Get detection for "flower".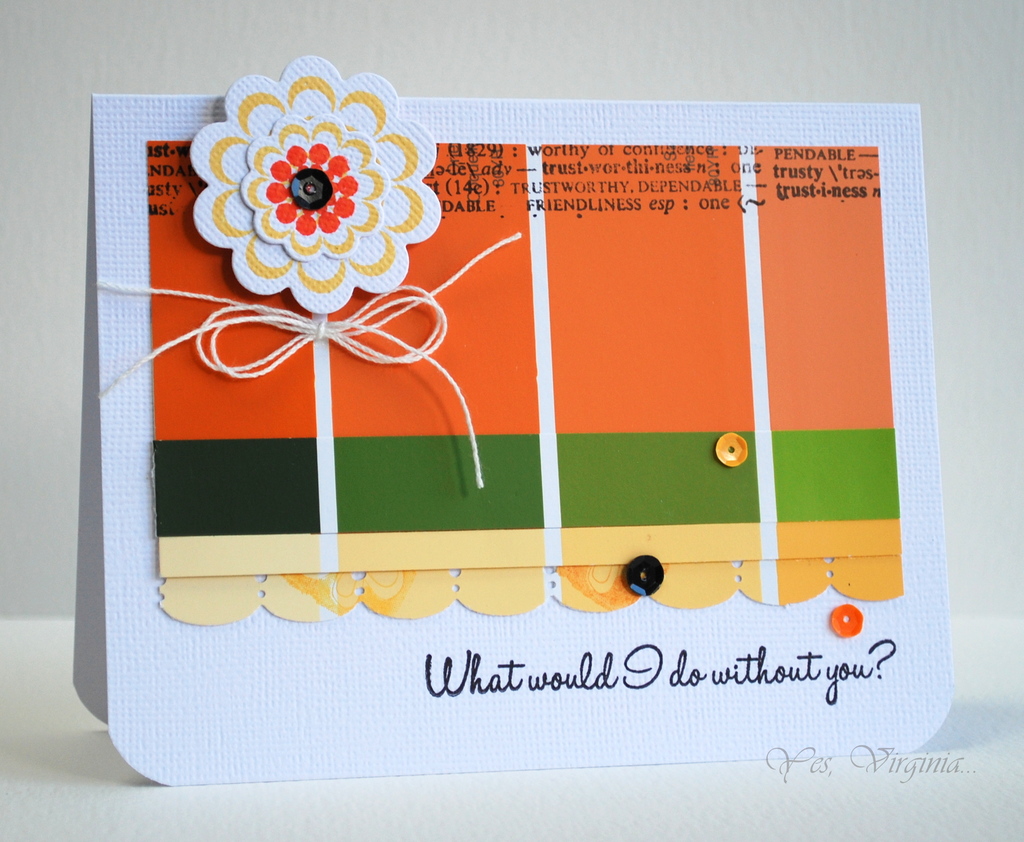
Detection: region(185, 67, 420, 309).
